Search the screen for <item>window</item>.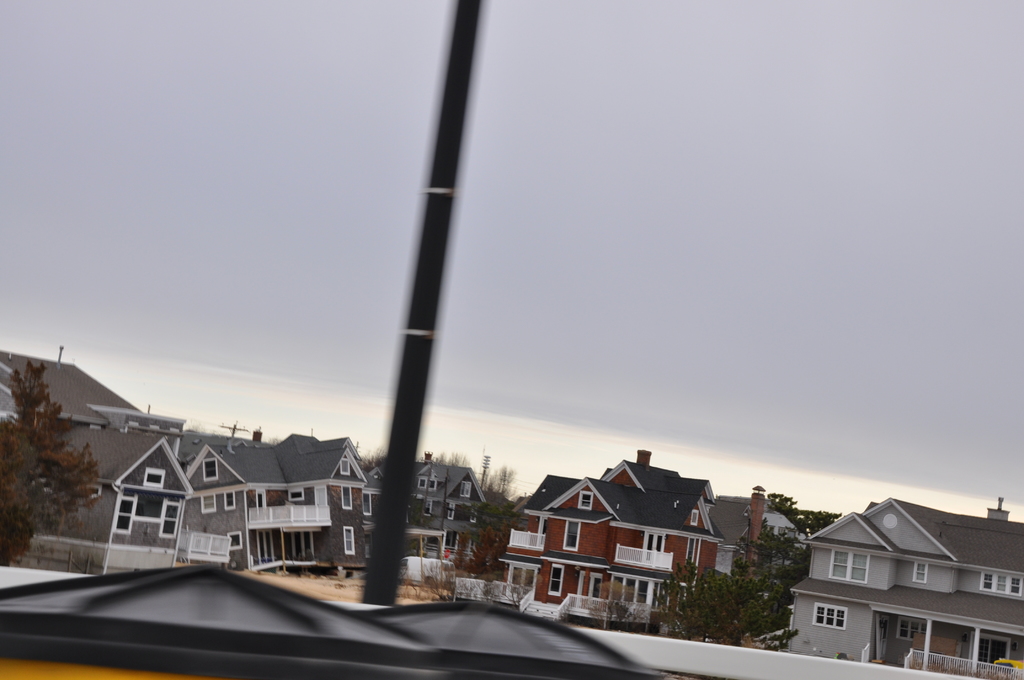
Found at BBox(897, 617, 927, 643).
